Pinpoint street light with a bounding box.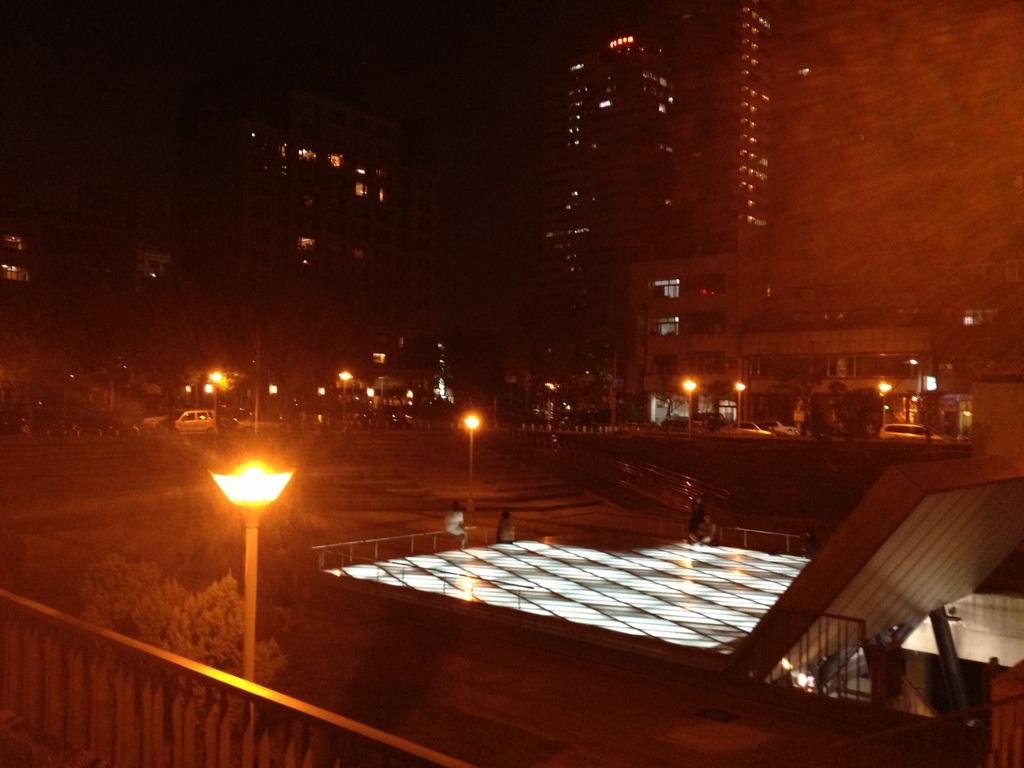
x1=728, y1=378, x2=746, y2=433.
